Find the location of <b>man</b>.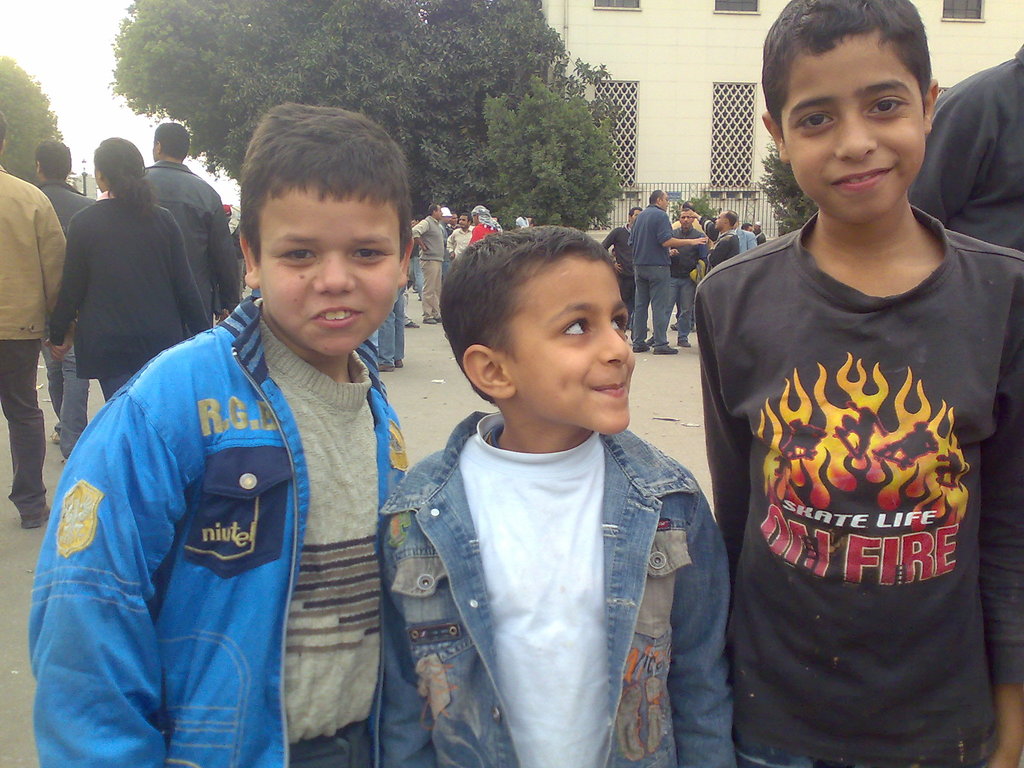
Location: box(410, 207, 446, 326).
